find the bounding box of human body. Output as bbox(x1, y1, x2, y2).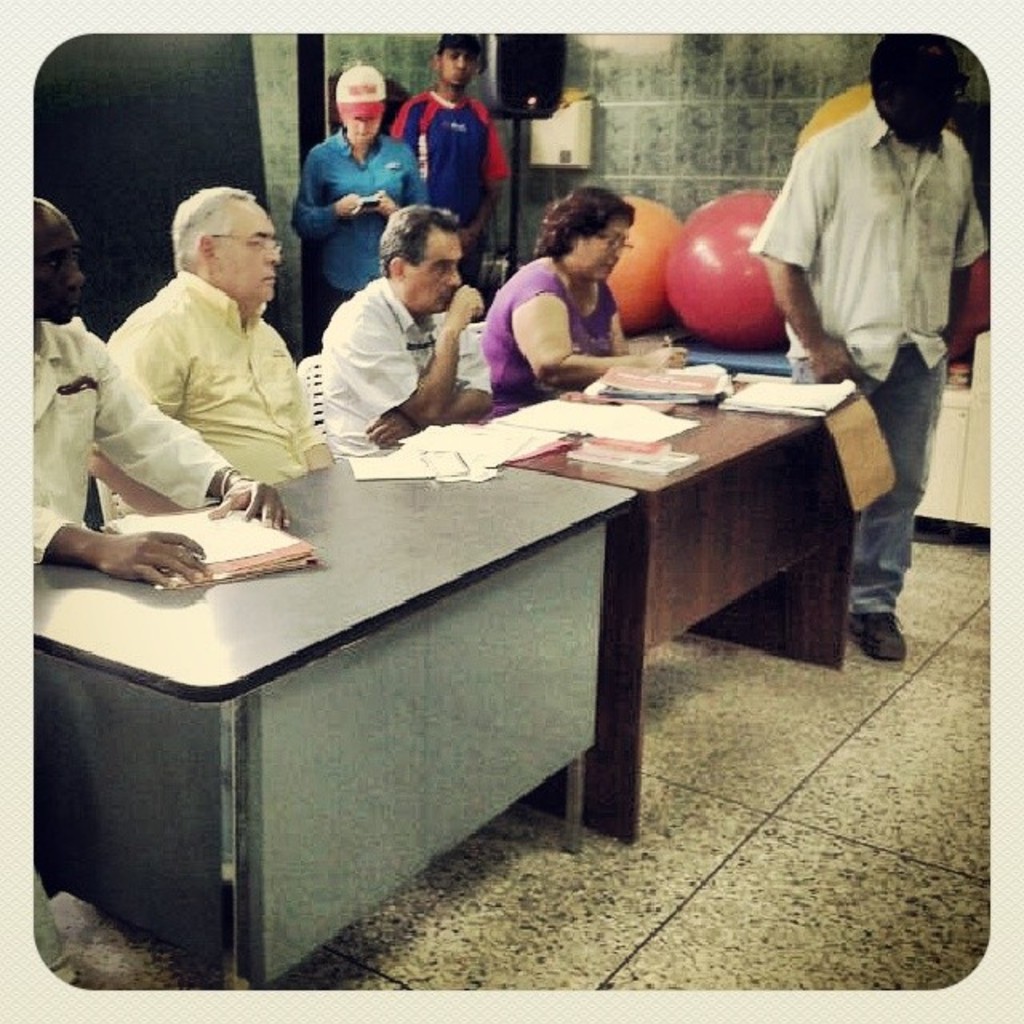
bbox(382, 27, 514, 282).
